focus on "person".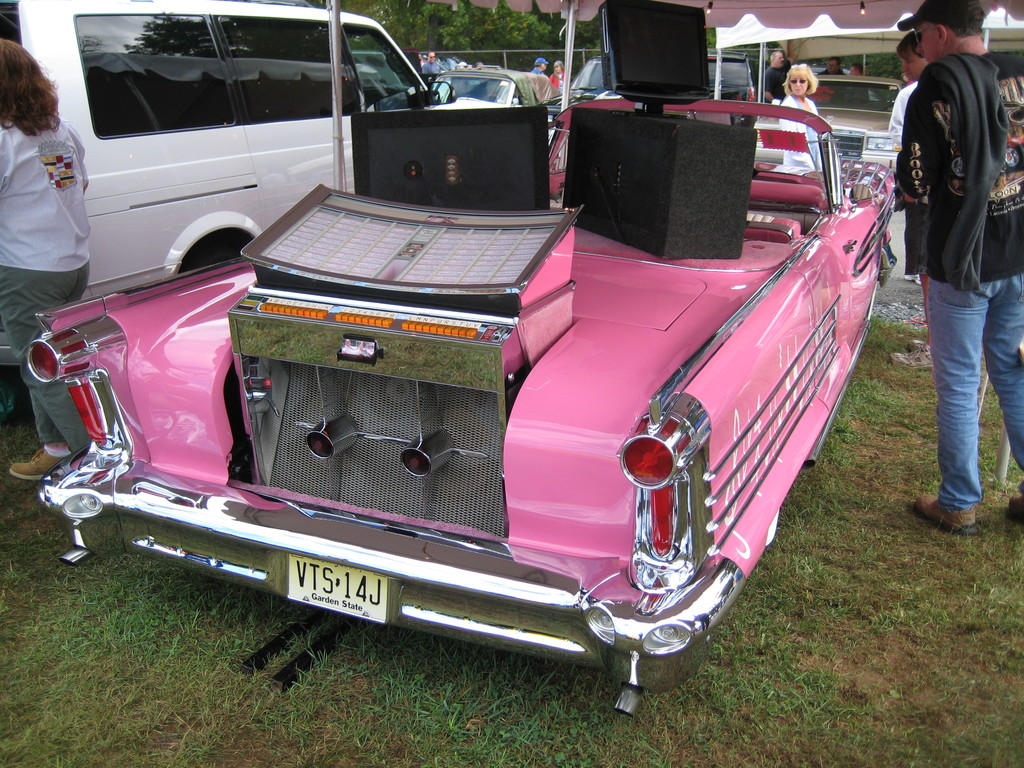
Focused at BBox(550, 61, 577, 93).
